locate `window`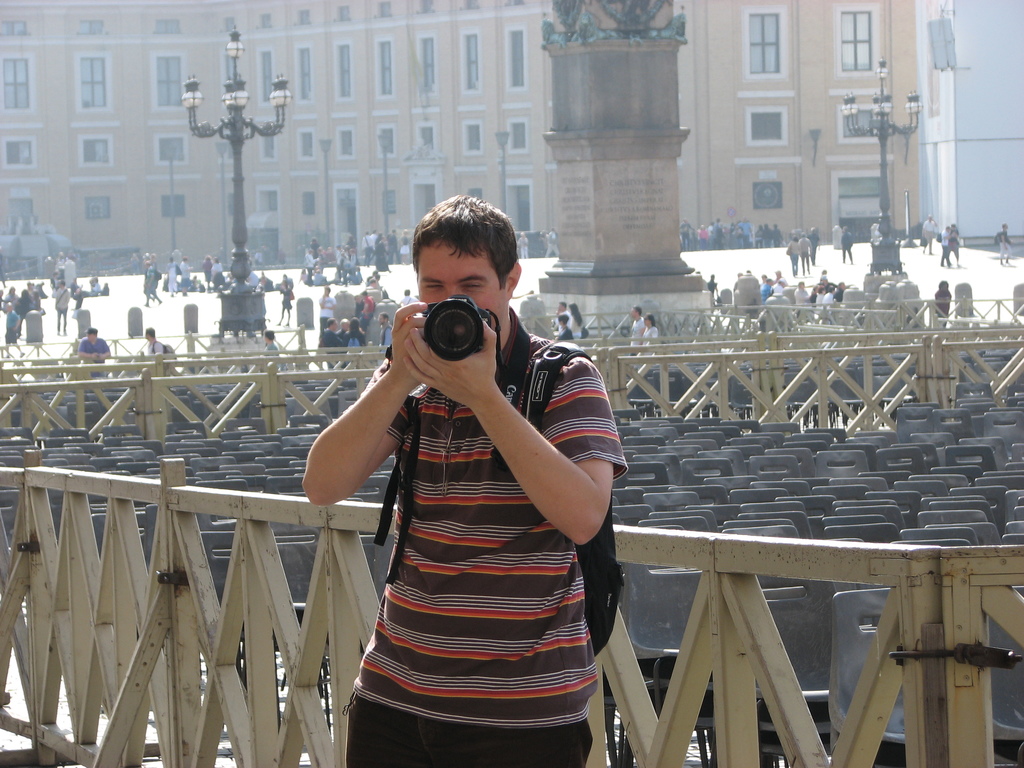
[74,52,113,110]
